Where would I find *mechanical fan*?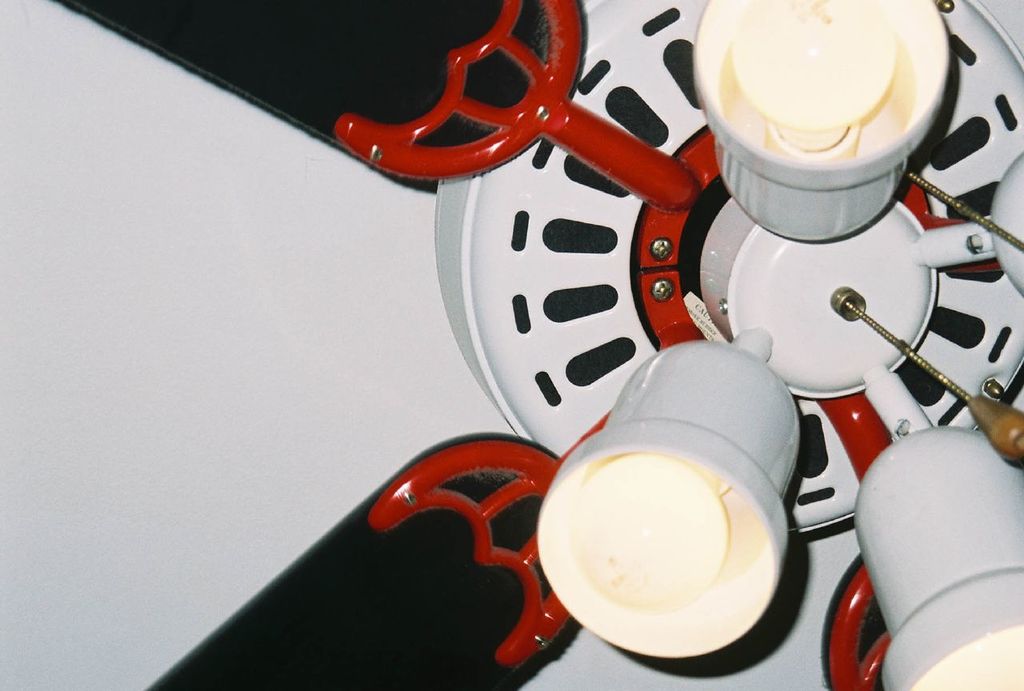
At 0,0,1023,690.
